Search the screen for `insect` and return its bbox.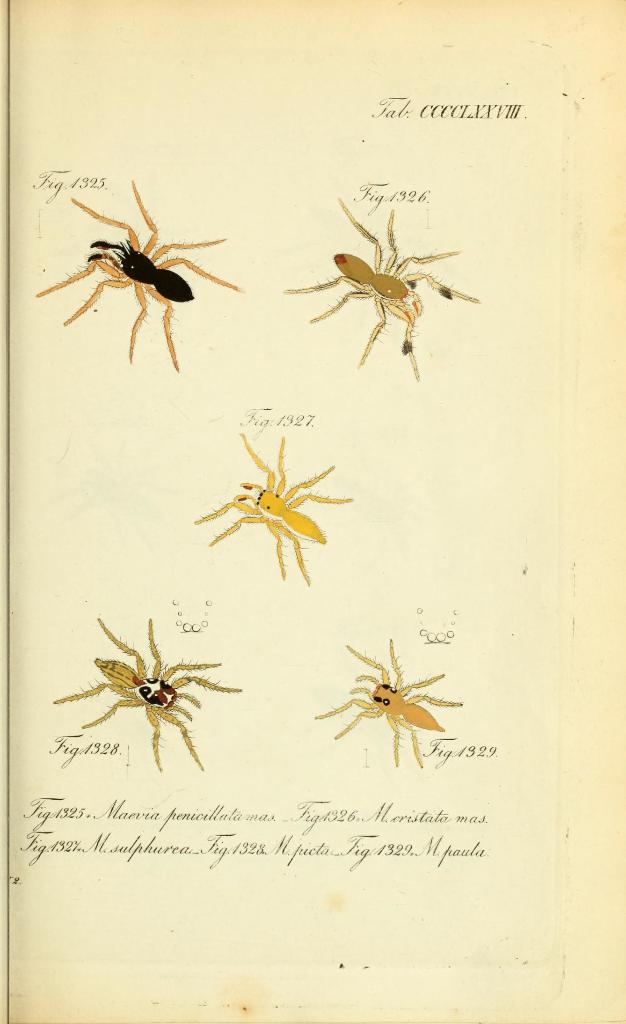
Found: [left=36, top=175, right=243, bottom=373].
